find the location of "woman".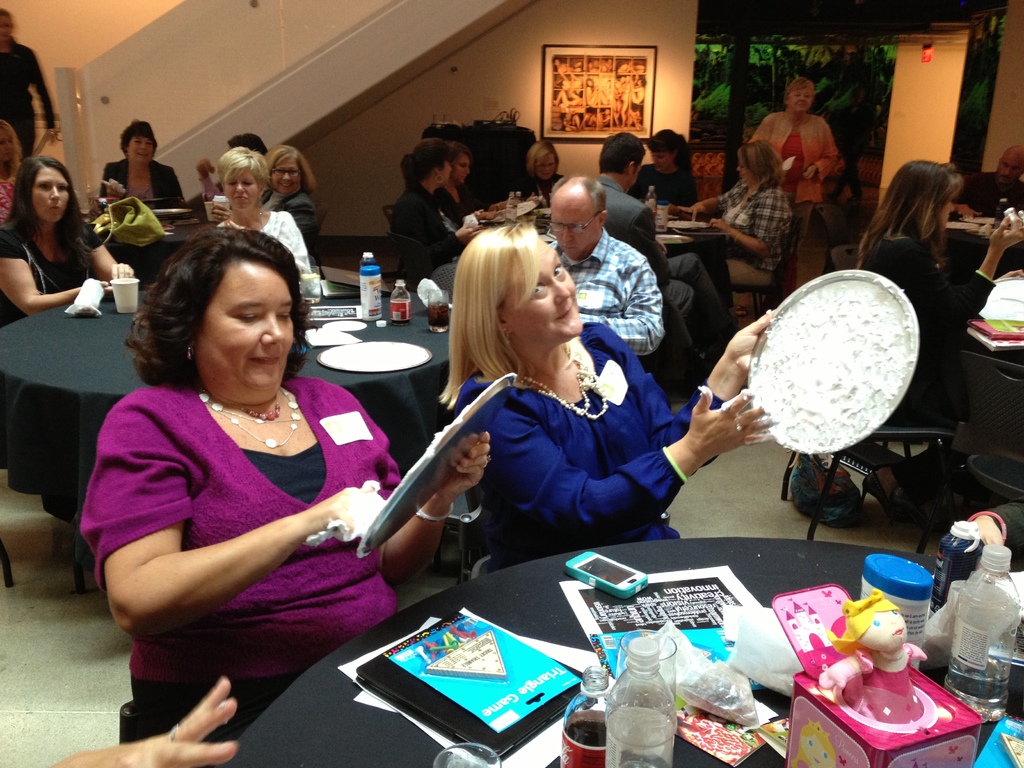
Location: (211,146,312,301).
